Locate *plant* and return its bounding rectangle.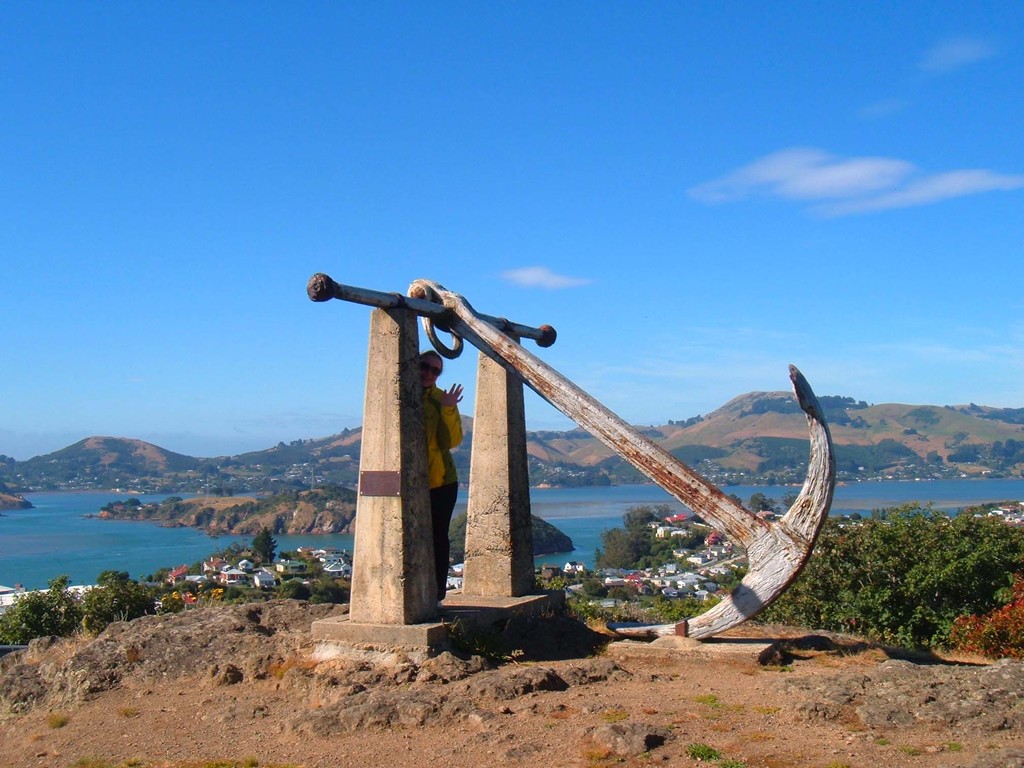
region(275, 578, 316, 600).
